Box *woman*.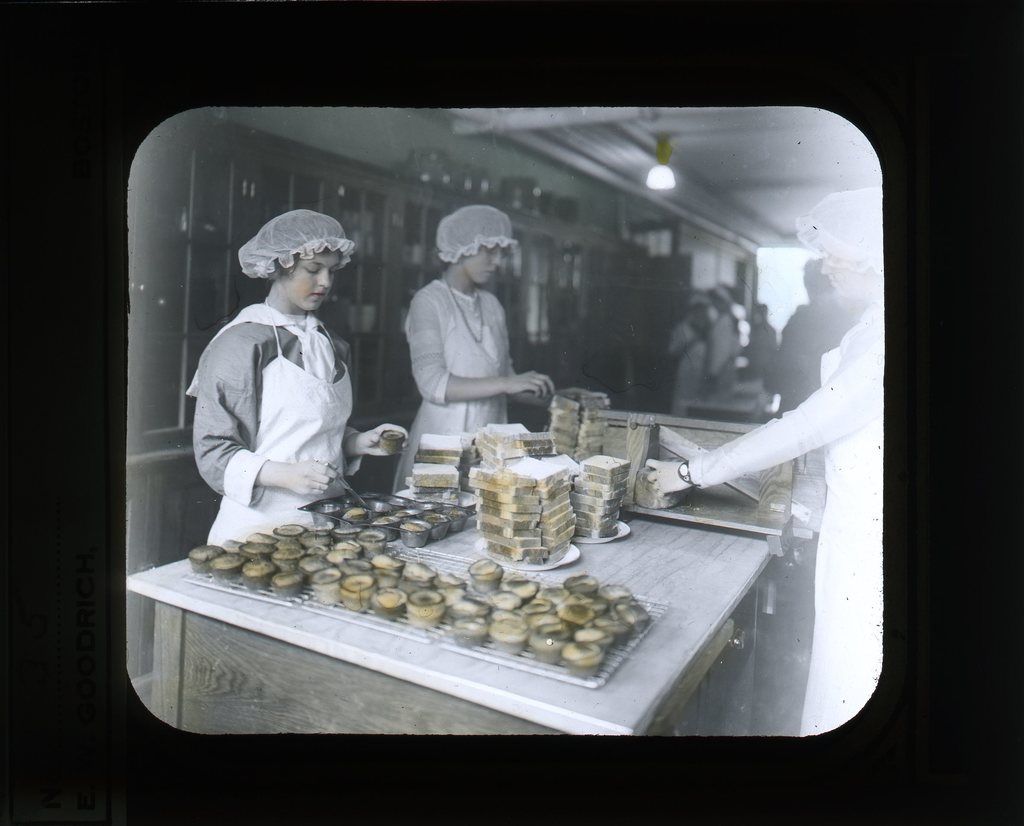
x1=388, y1=203, x2=555, y2=502.
